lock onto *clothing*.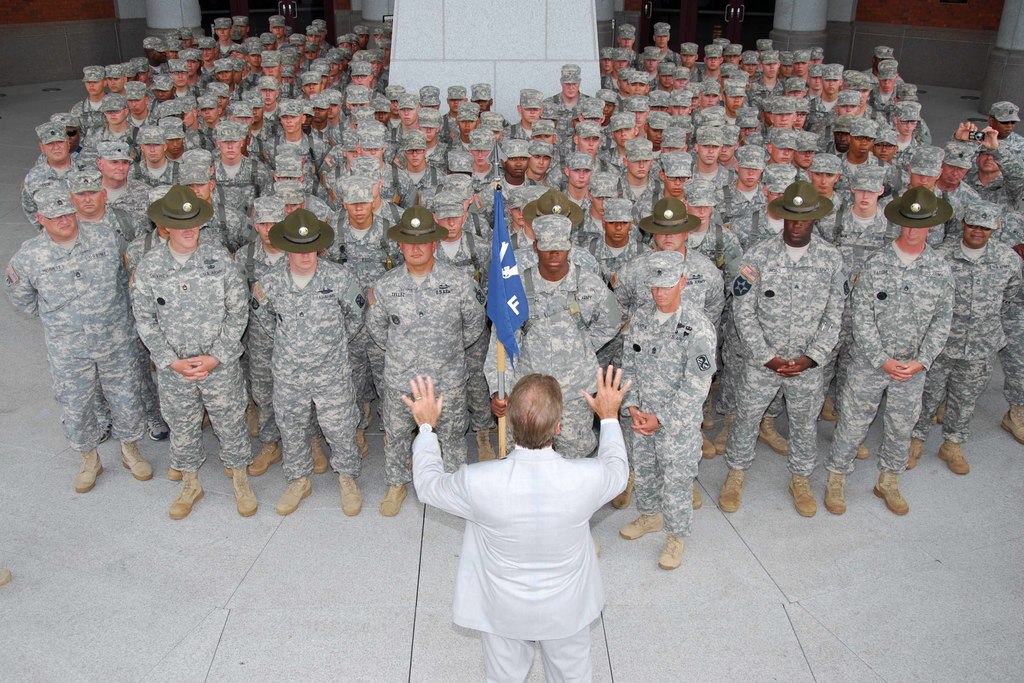
Locked: 255/256/373/490.
